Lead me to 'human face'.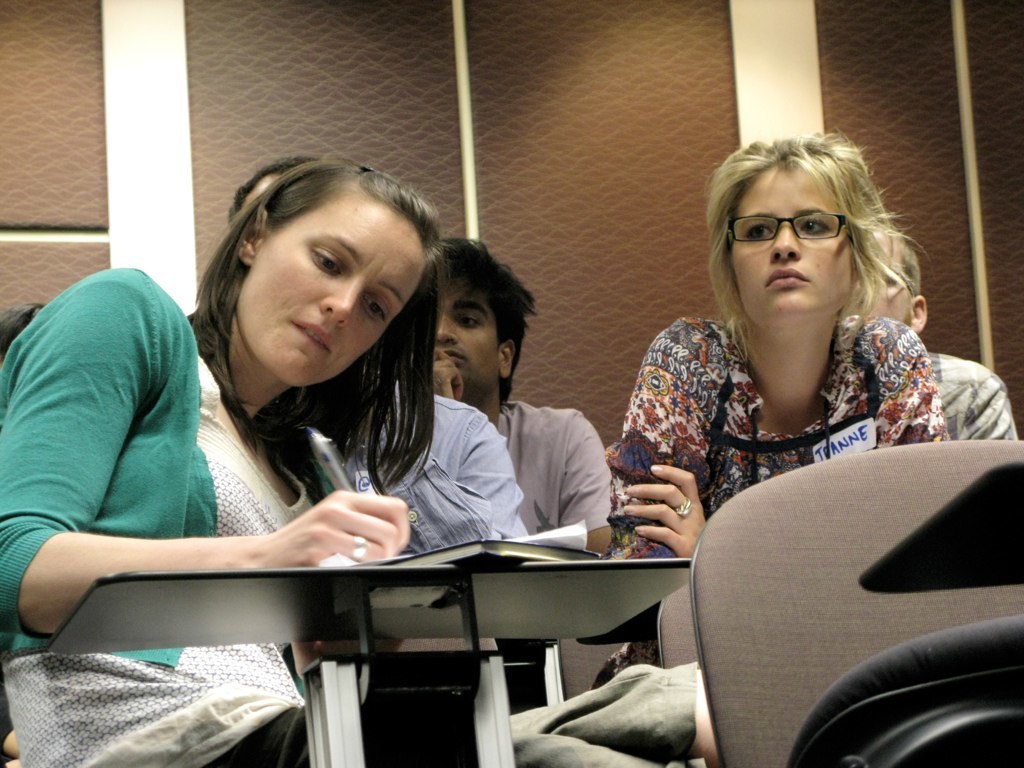
Lead to <box>727,171,851,316</box>.
